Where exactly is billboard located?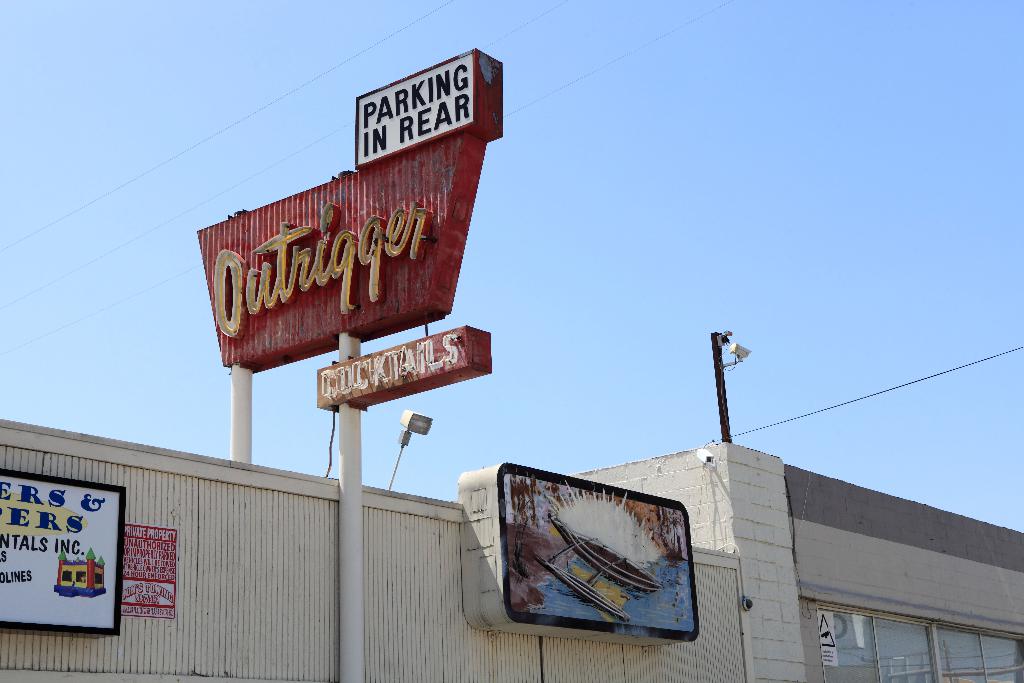
Its bounding box is (left=0, top=468, right=115, bottom=625).
